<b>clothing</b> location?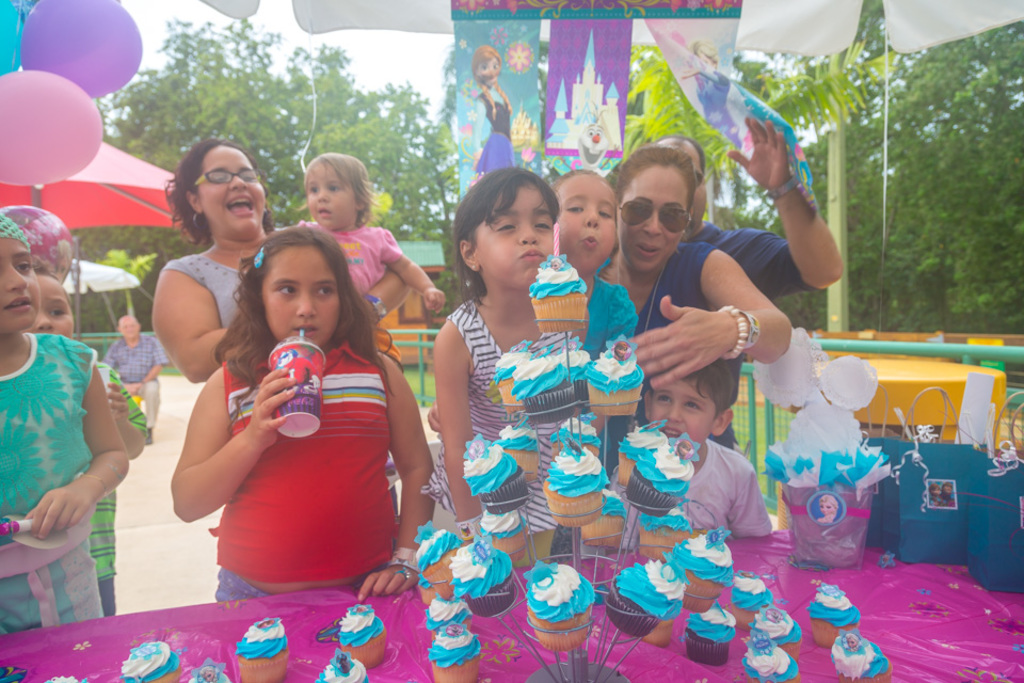
crop(594, 241, 738, 473)
